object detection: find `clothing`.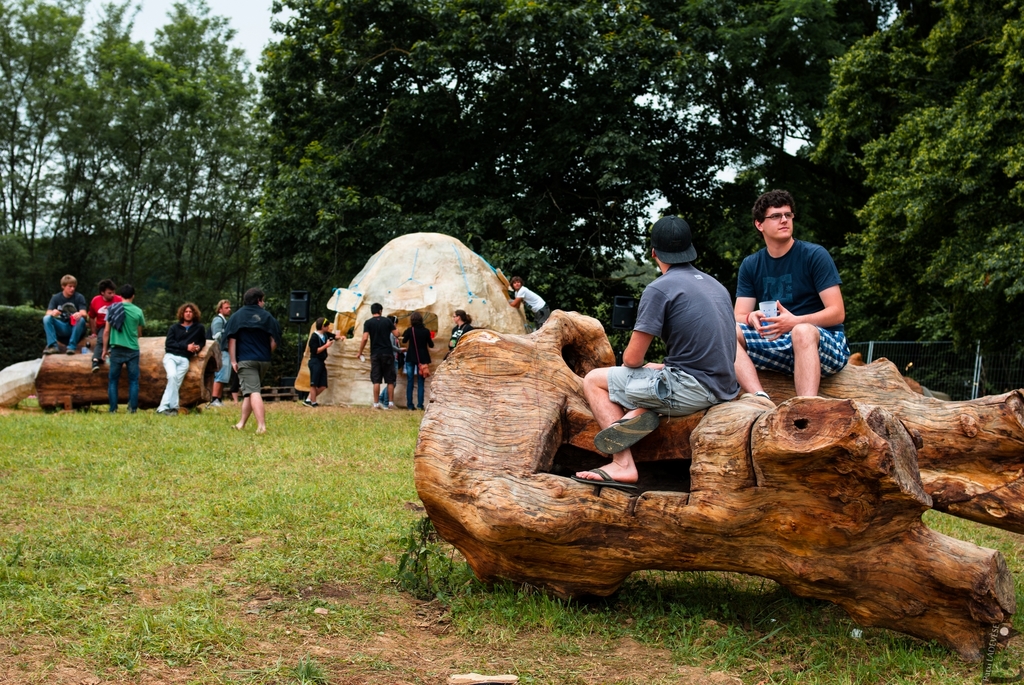
region(735, 239, 851, 380).
